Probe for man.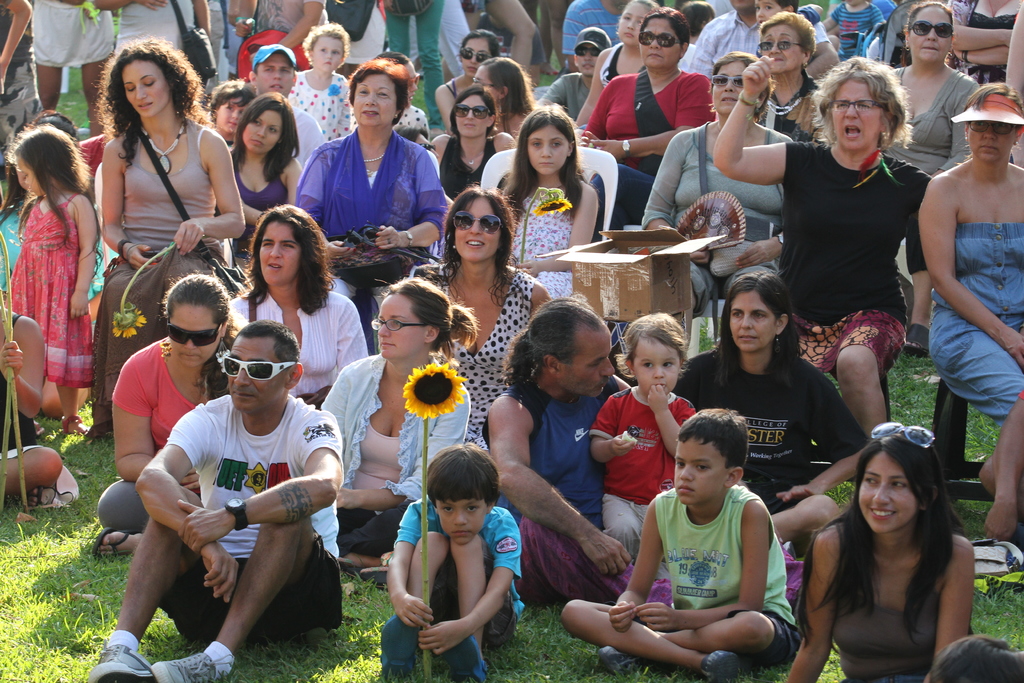
Probe result: [116,320,342,674].
